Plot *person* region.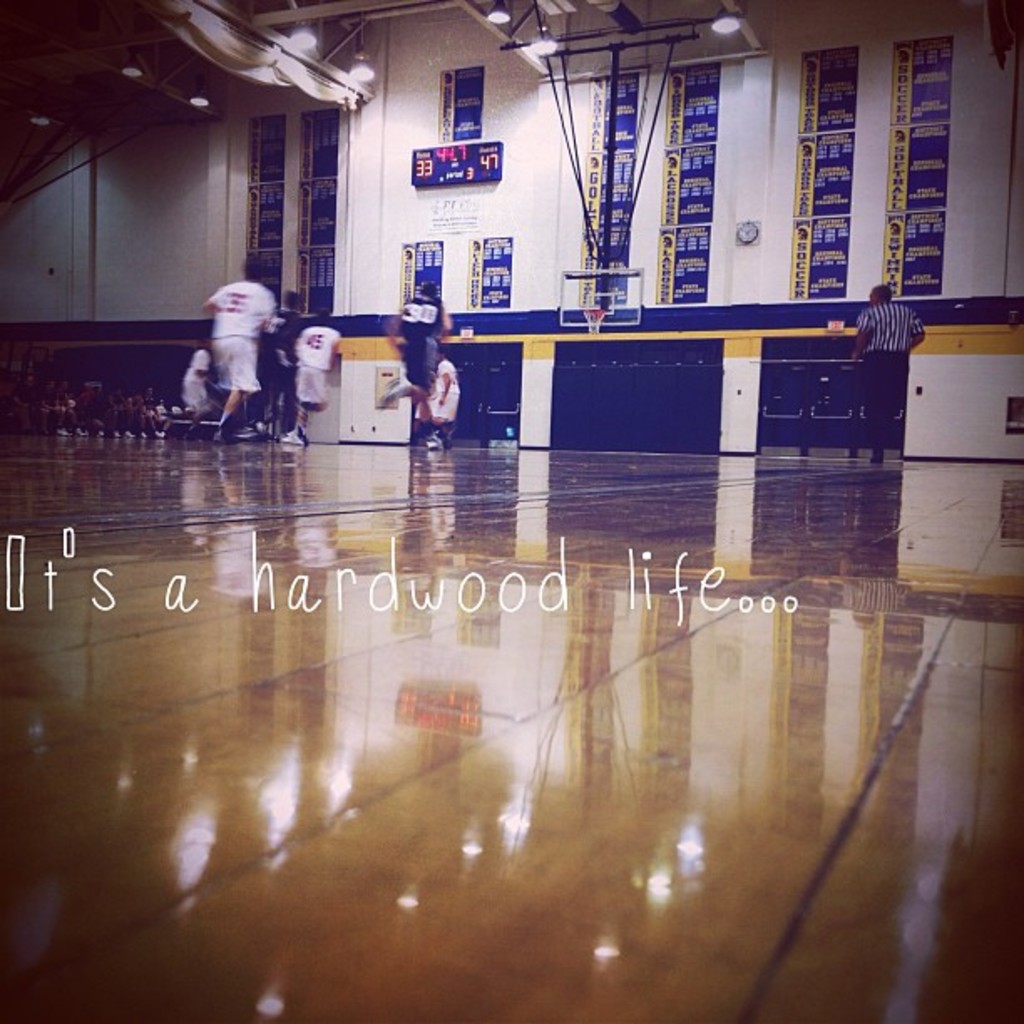
Plotted at bbox(428, 343, 475, 445).
